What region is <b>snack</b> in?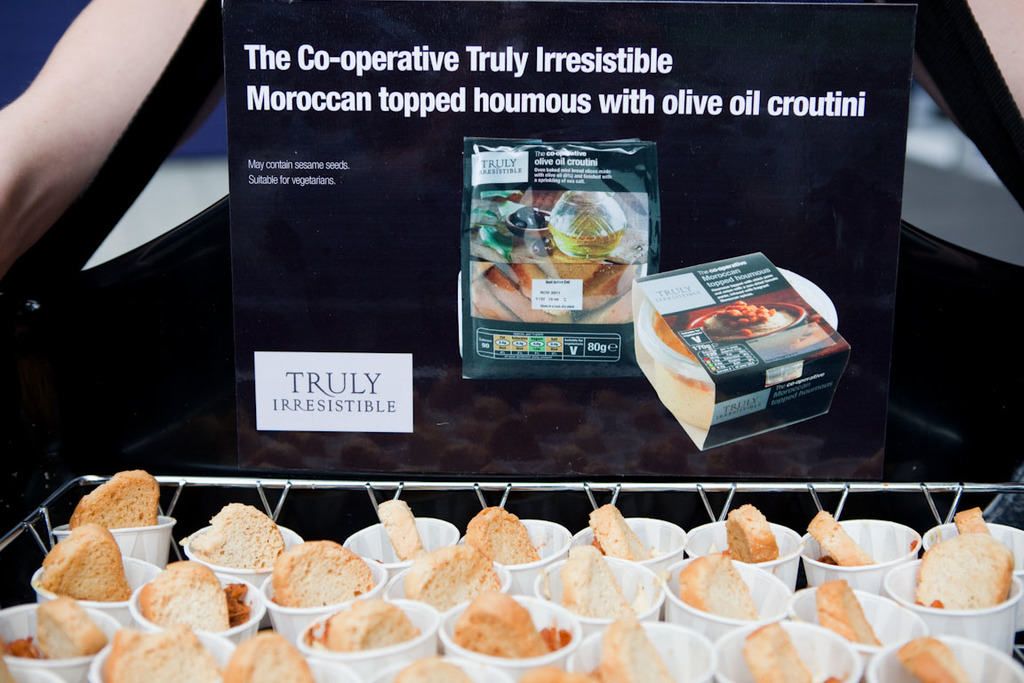
left=135, top=560, right=232, bottom=636.
